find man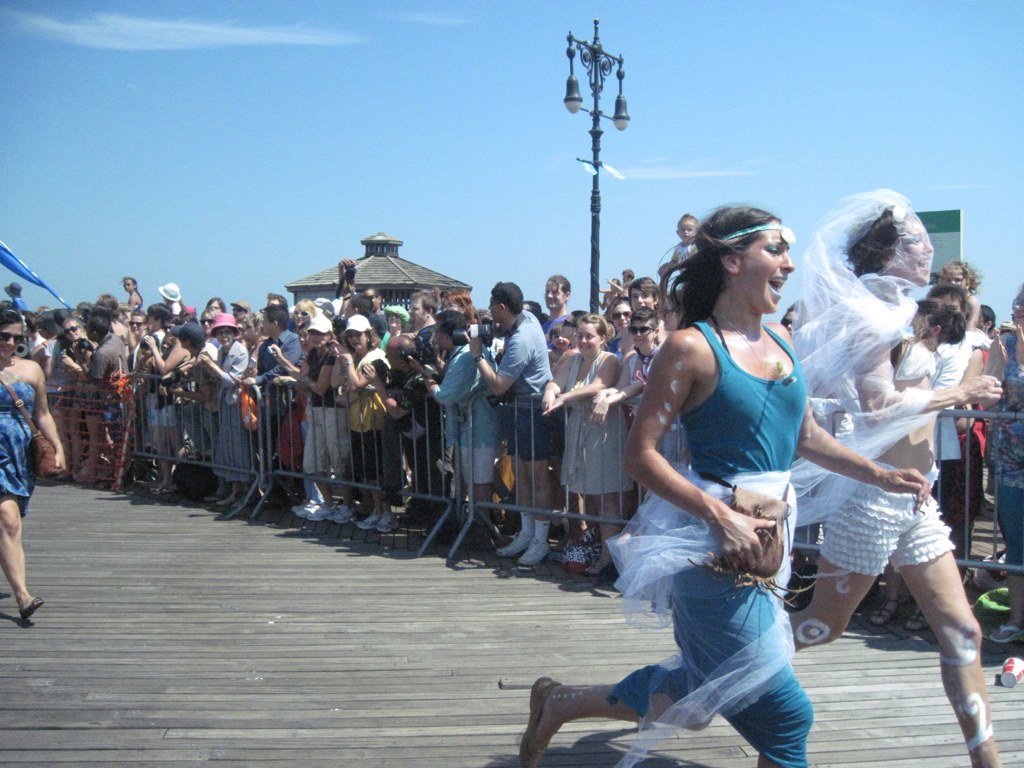
<region>387, 290, 445, 516</region>
